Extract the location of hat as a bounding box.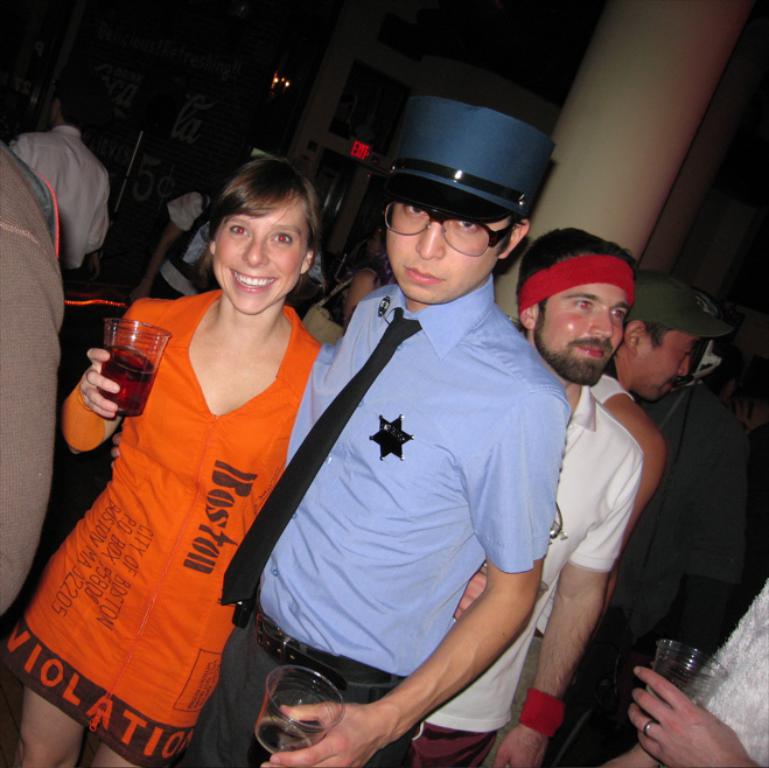
625, 270, 735, 329.
